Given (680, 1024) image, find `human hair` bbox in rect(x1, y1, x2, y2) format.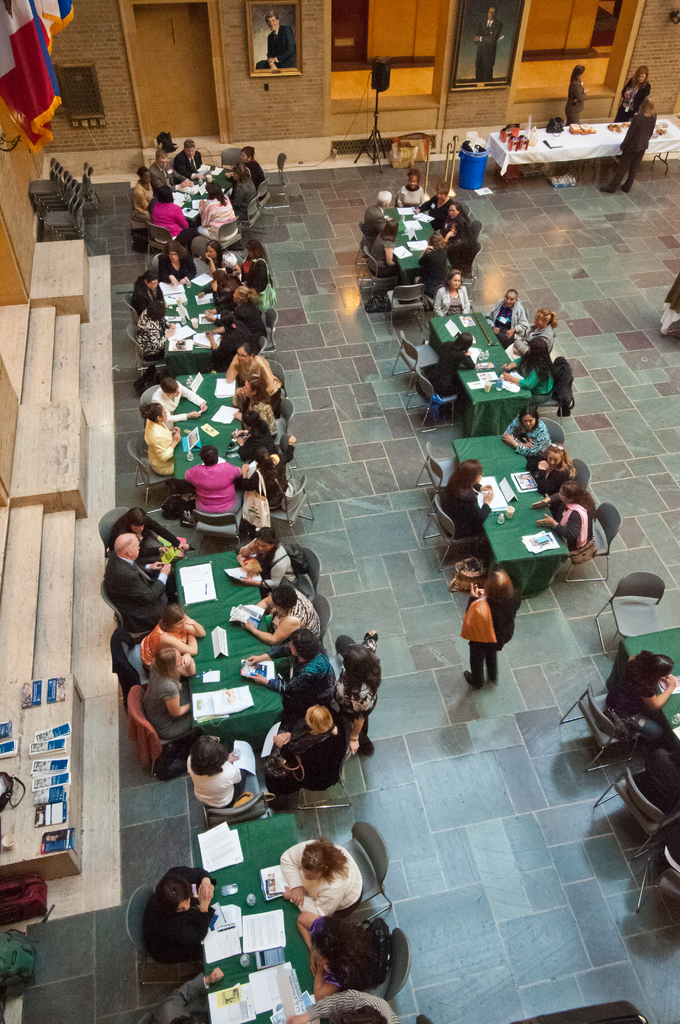
rect(313, 914, 383, 984).
